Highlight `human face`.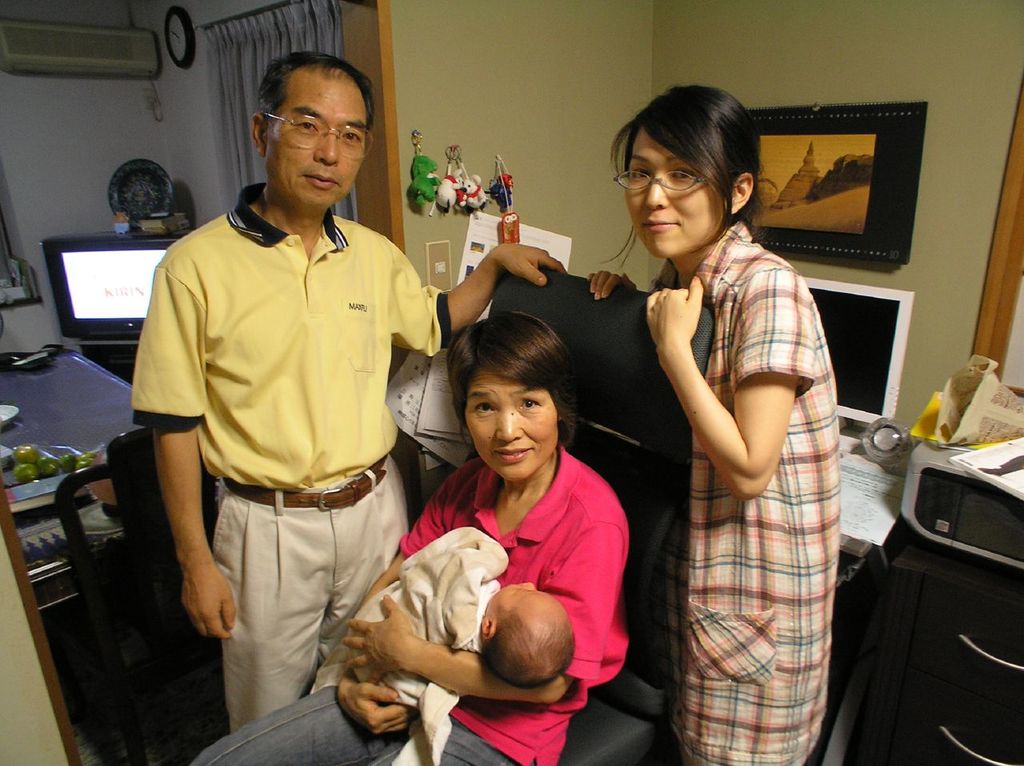
Highlighted region: <region>266, 81, 373, 200</region>.
